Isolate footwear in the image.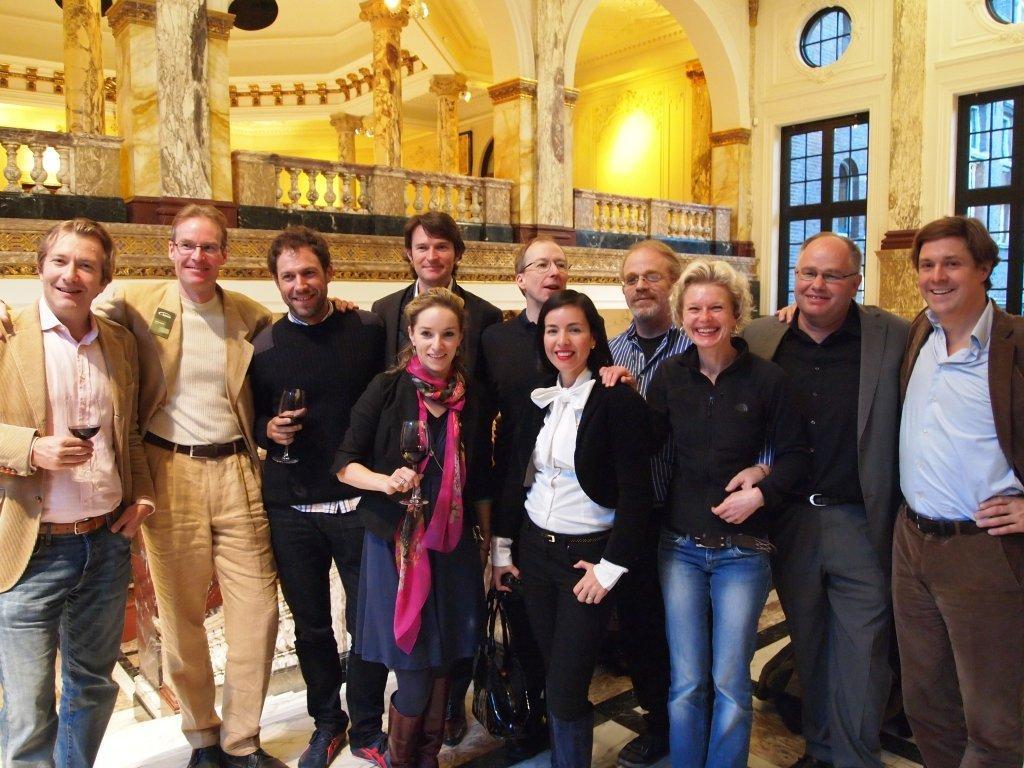
Isolated region: 412,685,462,767.
